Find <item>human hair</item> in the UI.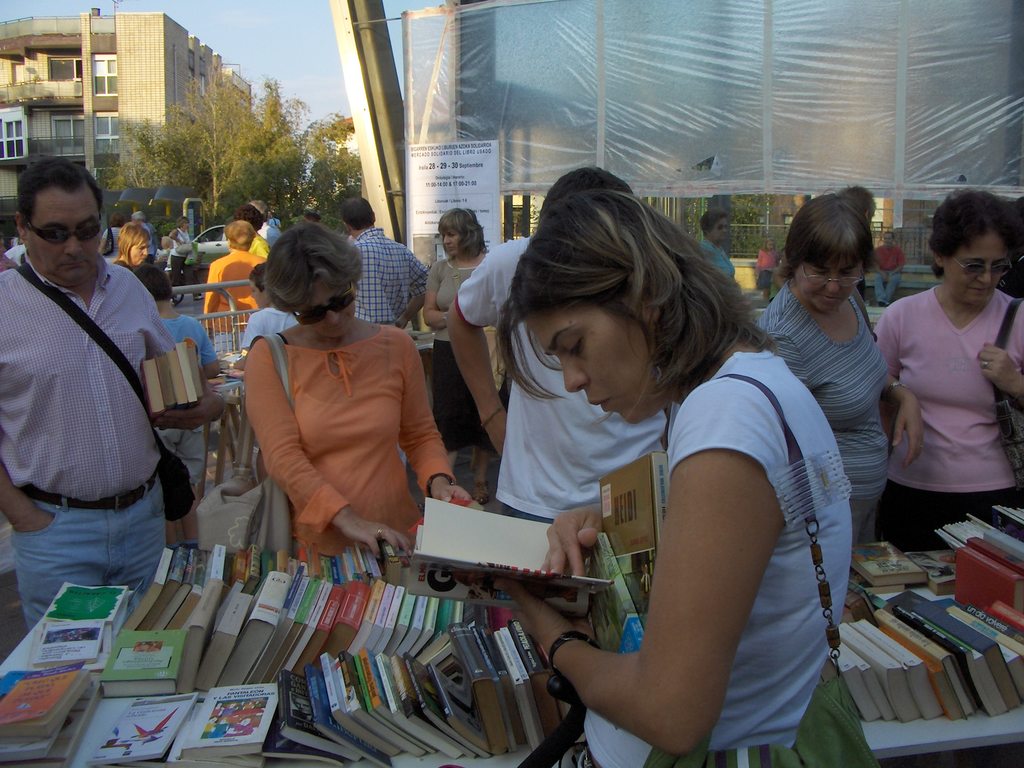
UI element at (x1=493, y1=191, x2=778, y2=445).
